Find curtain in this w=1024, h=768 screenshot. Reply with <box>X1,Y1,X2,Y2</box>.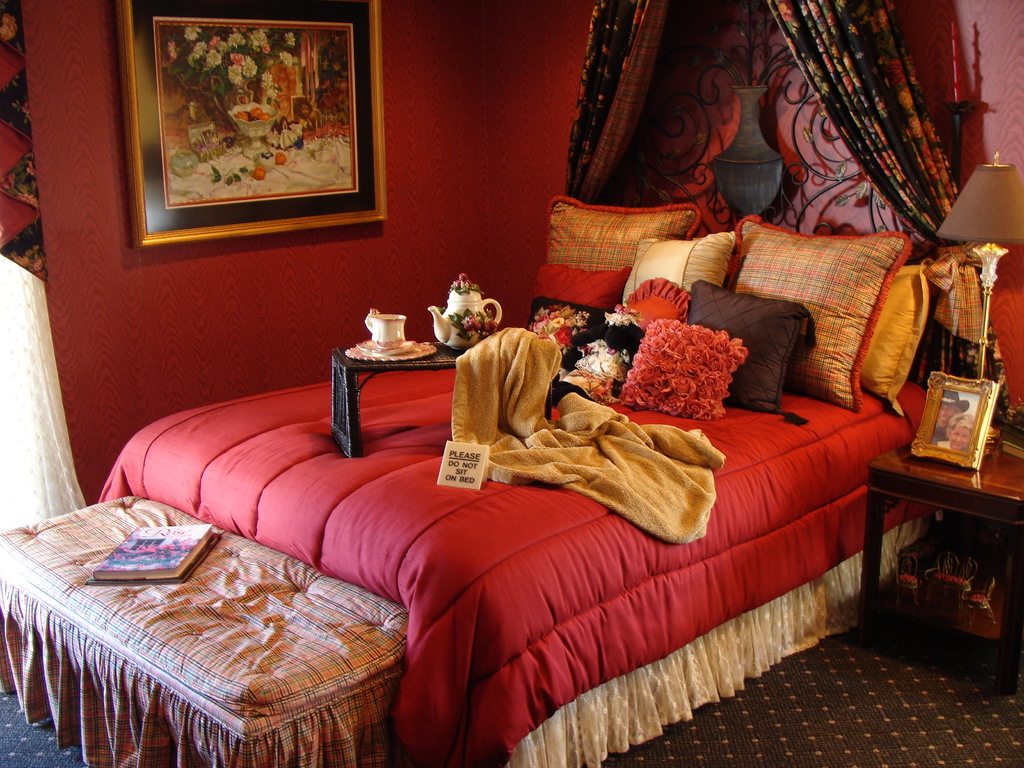
<box>548,0,673,204</box>.
